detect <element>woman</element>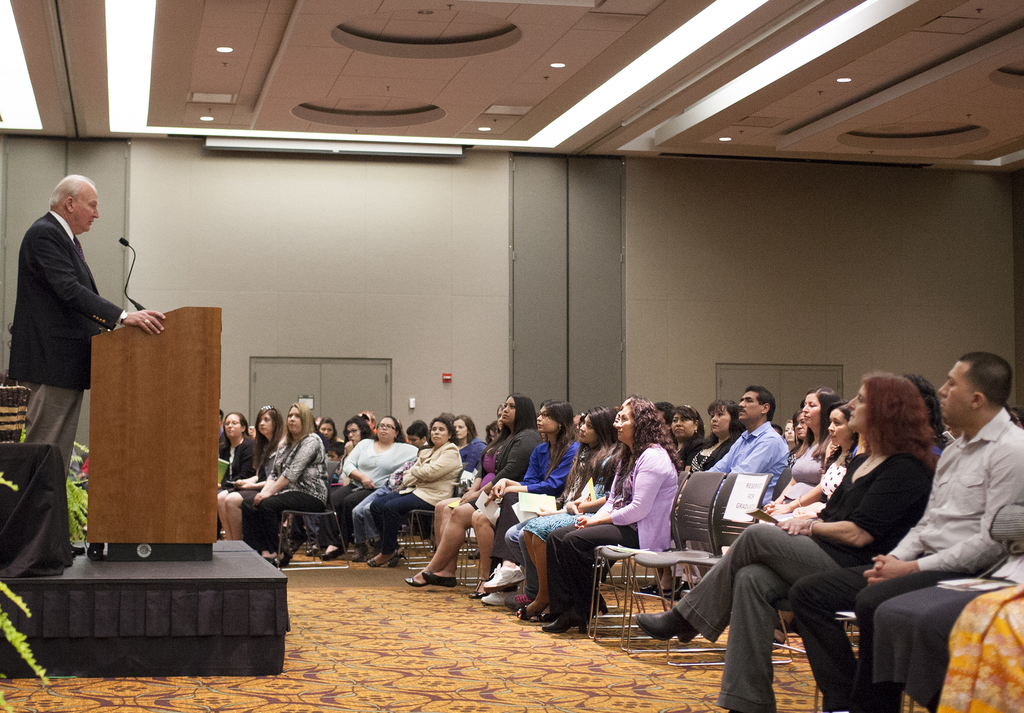
bbox(692, 388, 905, 705)
